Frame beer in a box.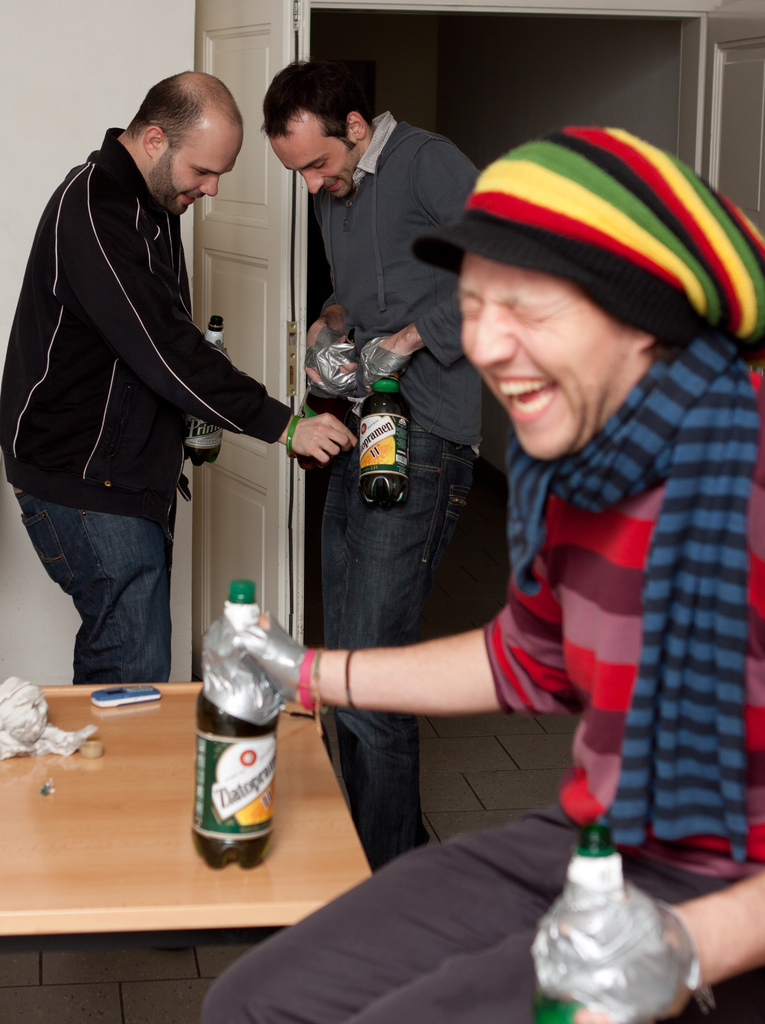
box(182, 573, 287, 865).
